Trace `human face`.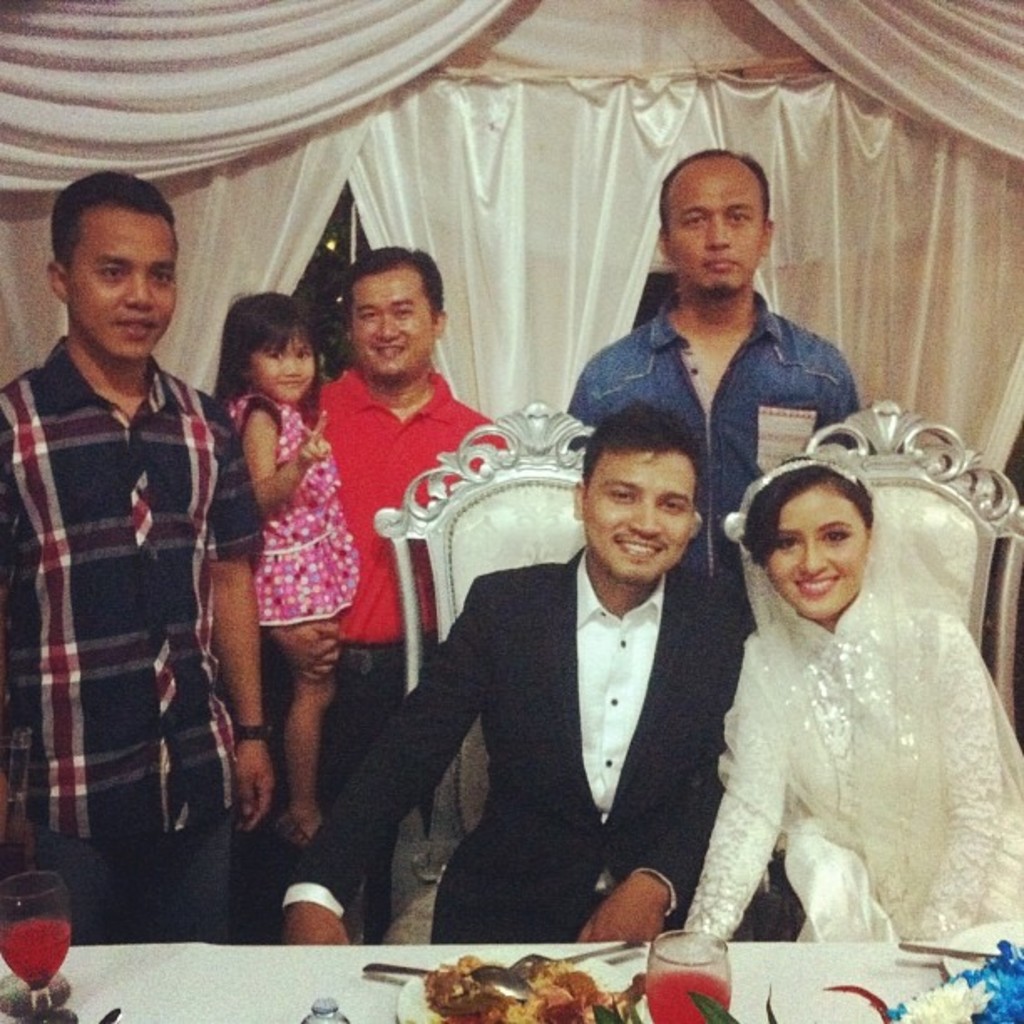
Traced to <bbox>589, 448, 698, 581</bbox>.
